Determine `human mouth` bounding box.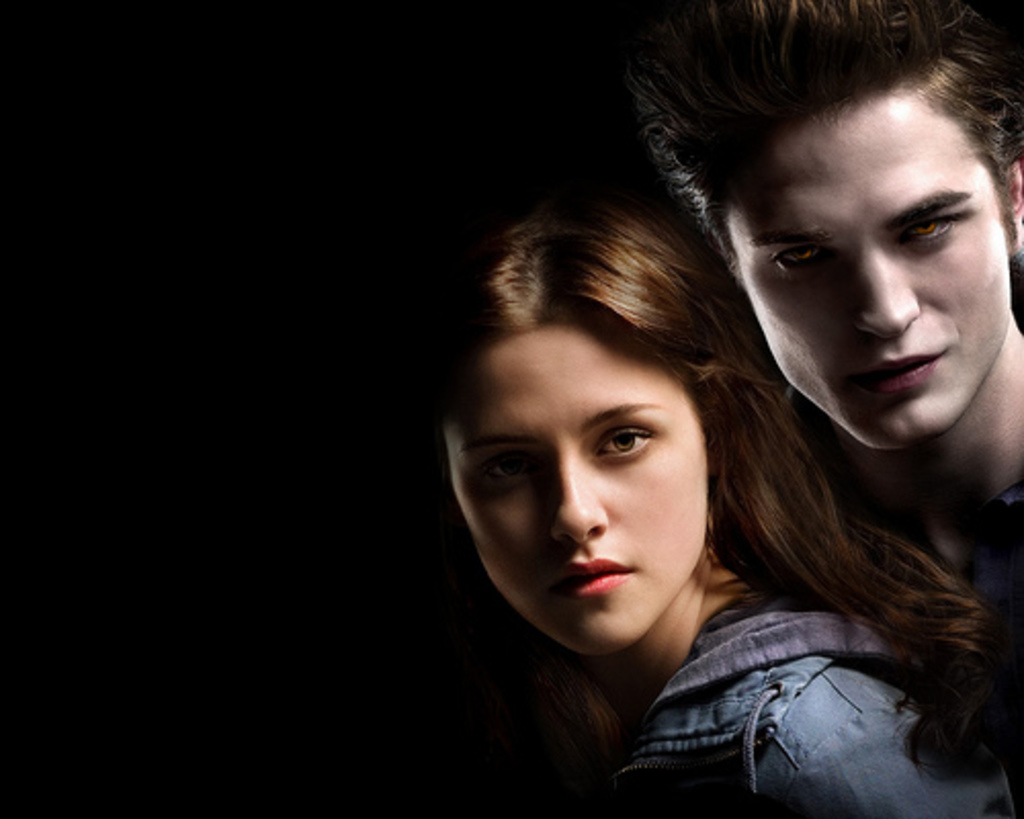
Determined: (left=549, top=551, right=637, bottom=612).
